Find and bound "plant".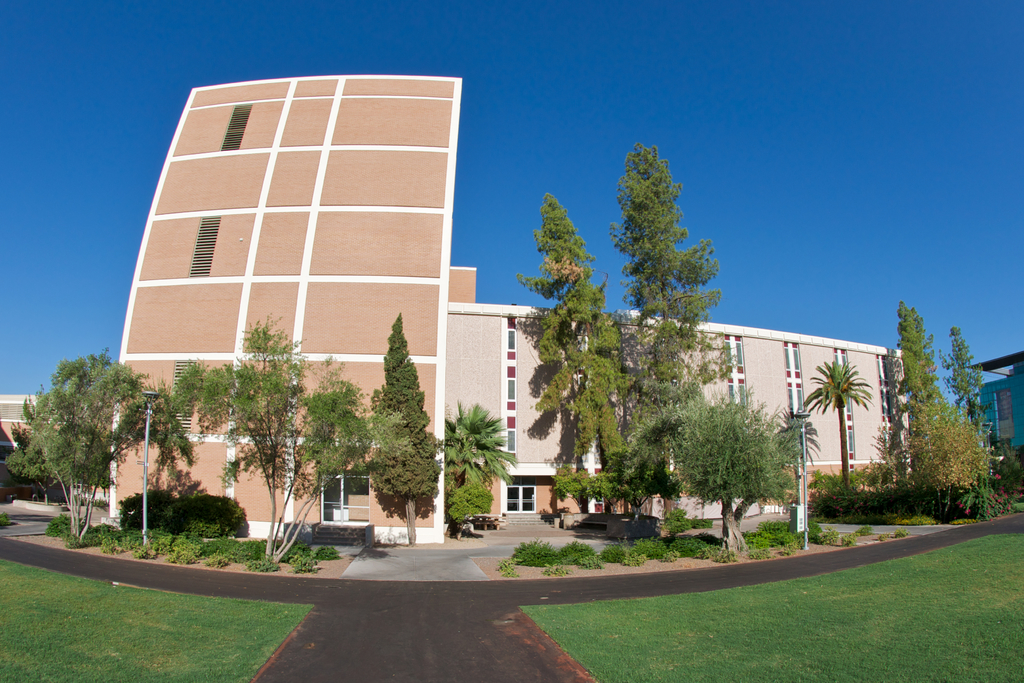
Bound: crop(73, 496, 110, 507).
